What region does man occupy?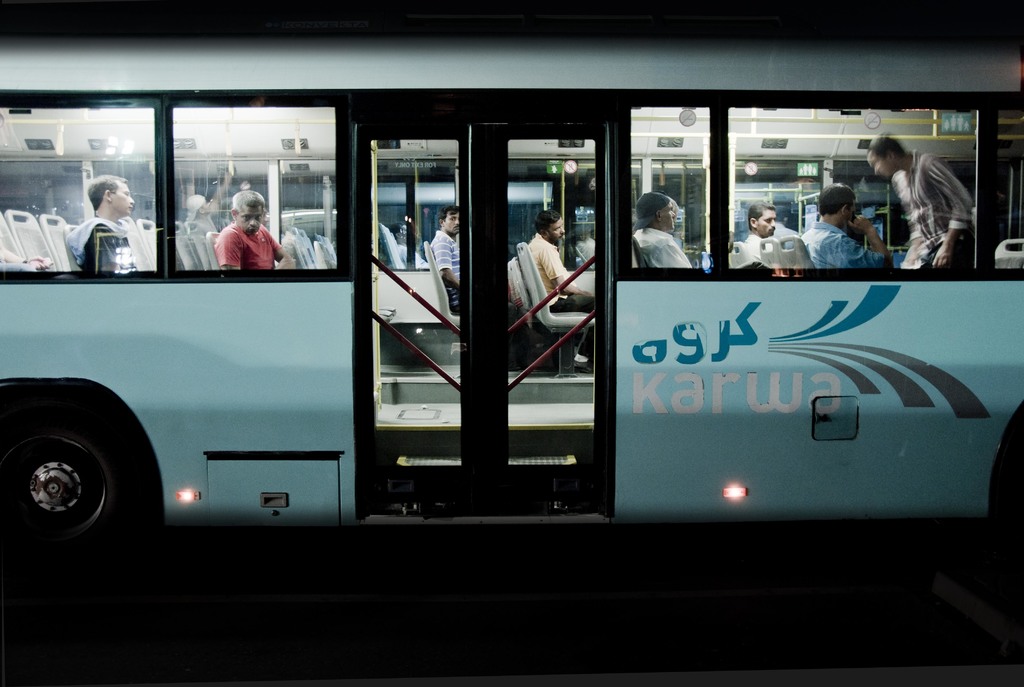
[x1=529, y1=210, x2=601, y2=371].
